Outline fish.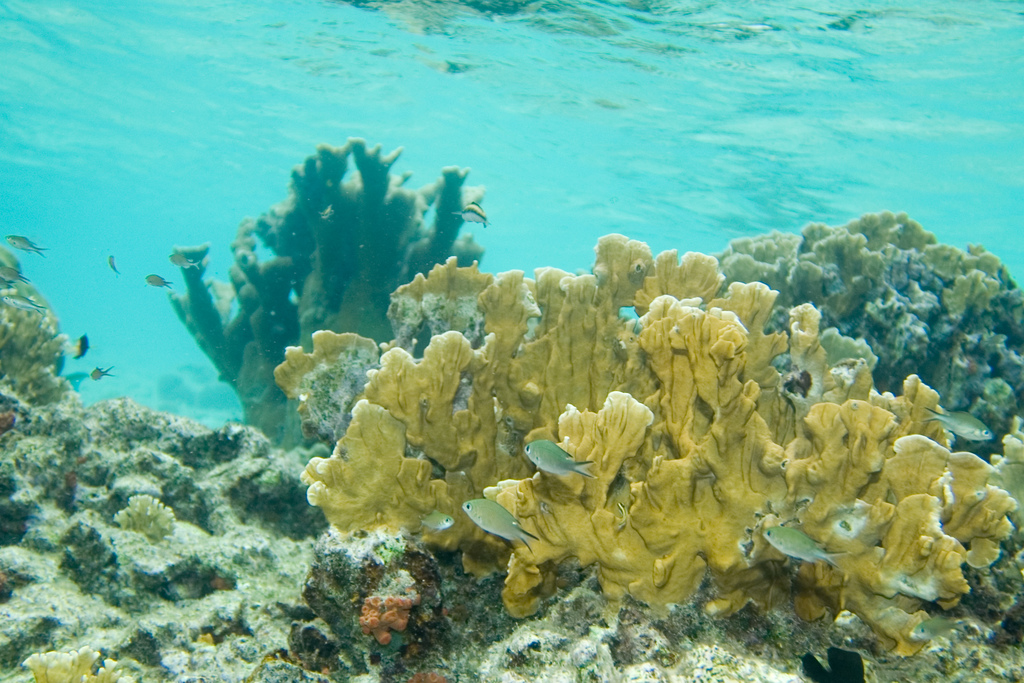
Outline: crop(6, 292, 47, 315).
